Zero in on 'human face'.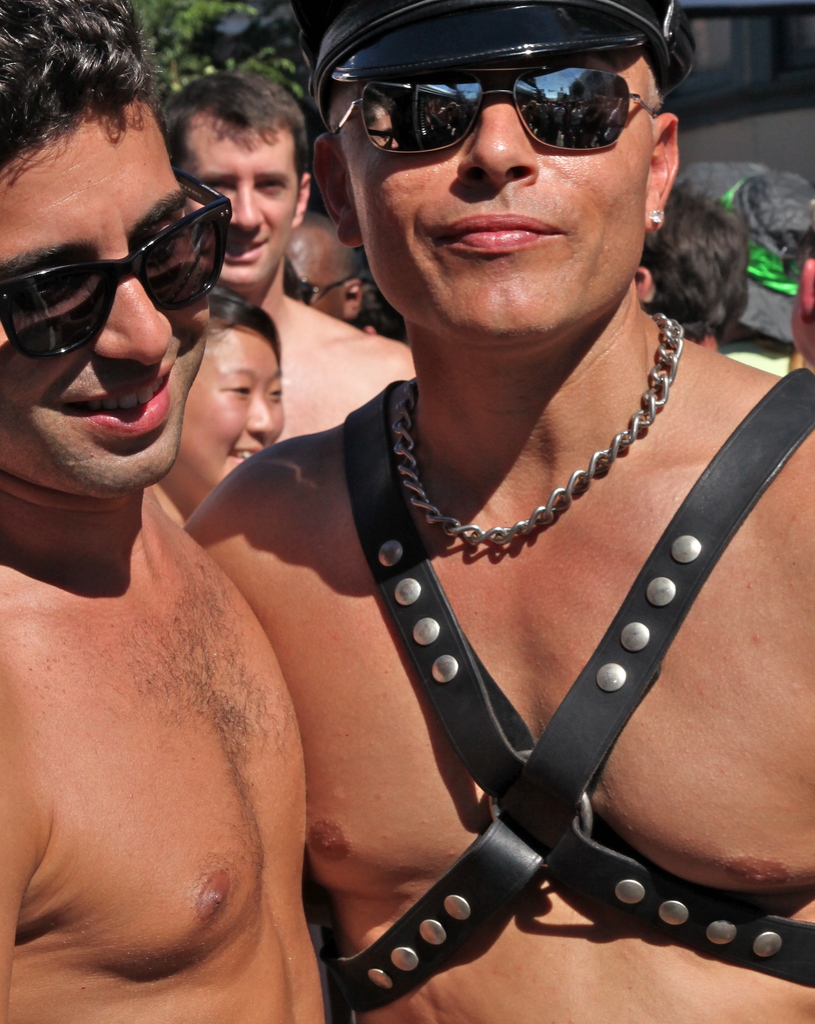
Zeroed in: 0 131 214 493.
